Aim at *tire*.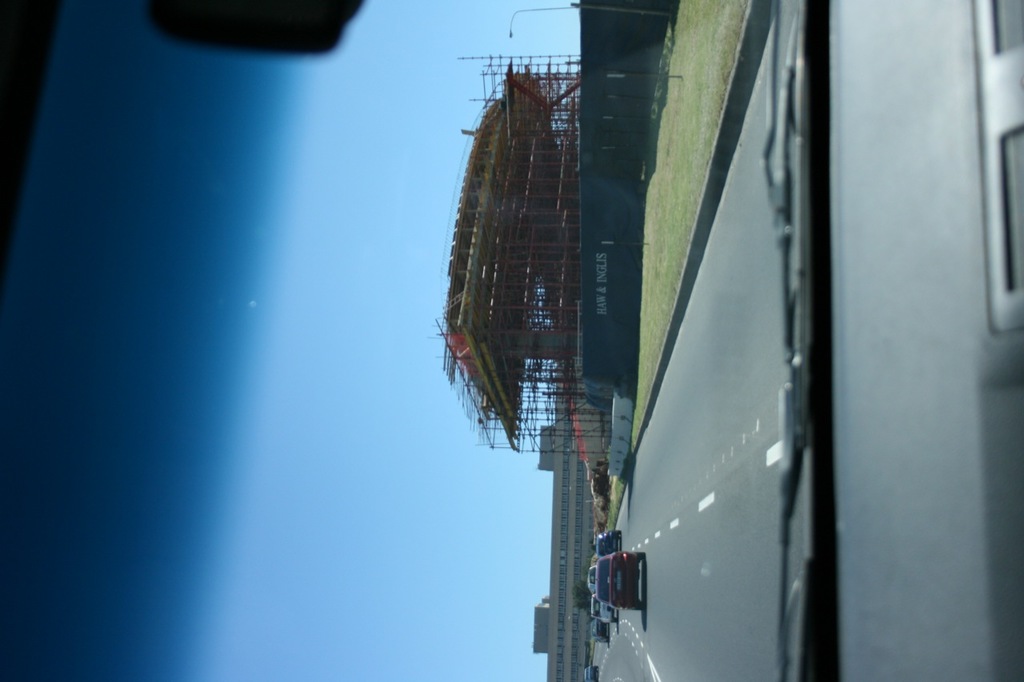
Aimed at select_region(636, 548, 647, 560).
